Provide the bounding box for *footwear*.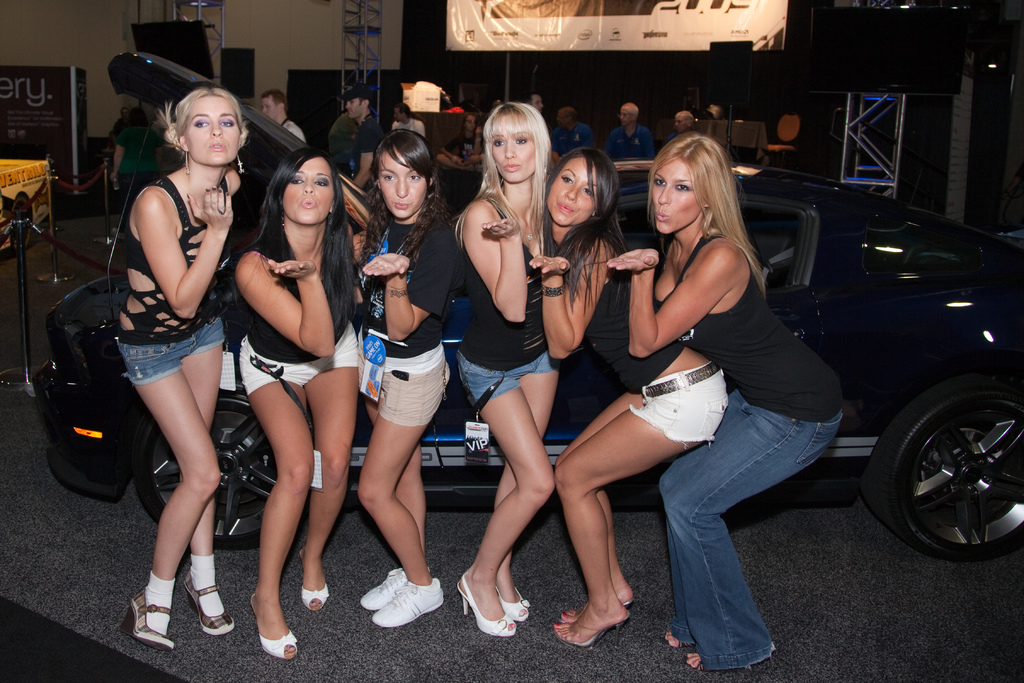
[186,569,232,633].
